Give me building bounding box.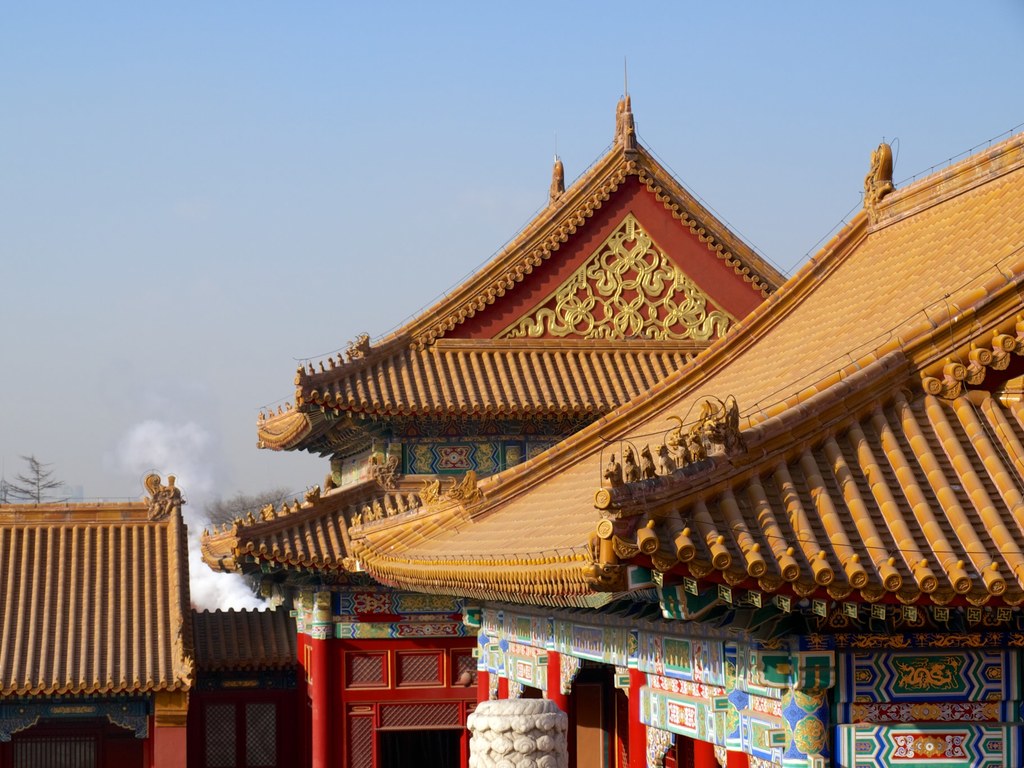
l=0, t=479, r=195, b=767.
